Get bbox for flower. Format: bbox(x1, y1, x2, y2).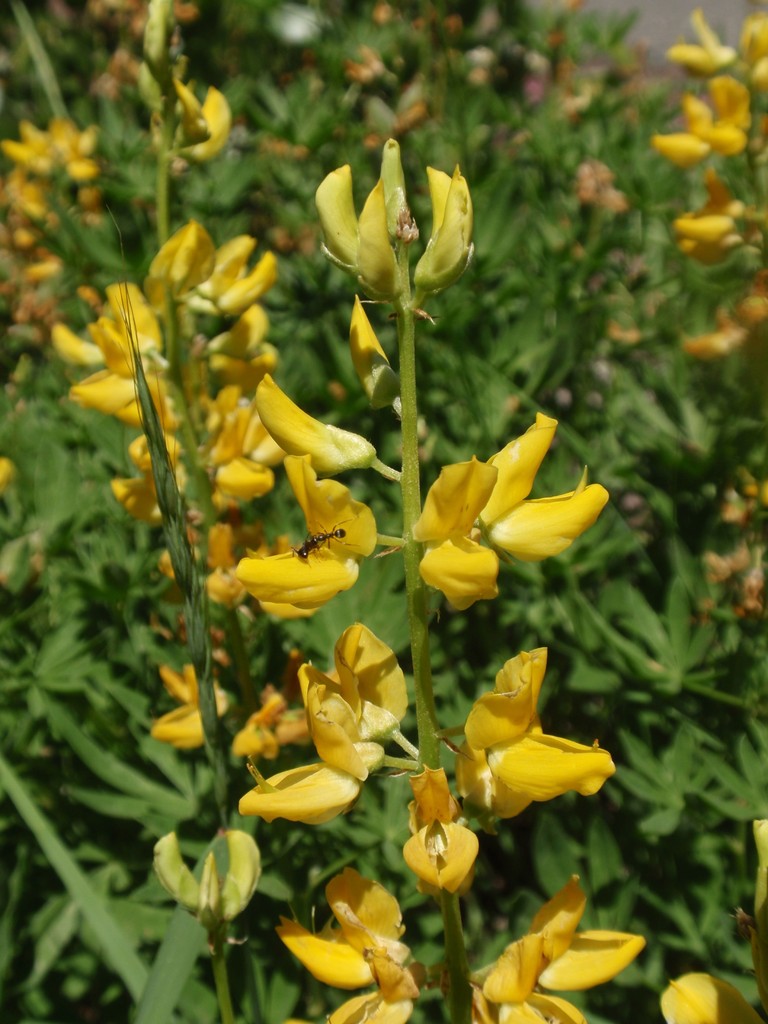
bbox(395, 399, 608, 611).
